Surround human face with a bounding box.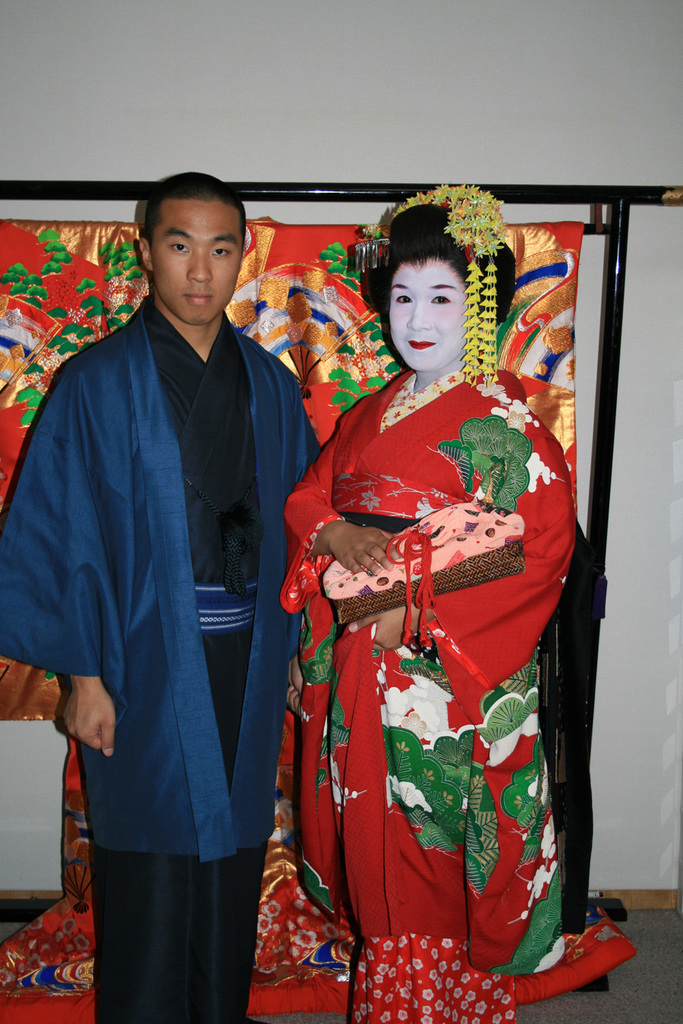
<region>389, 260, 478, 378</region>.
